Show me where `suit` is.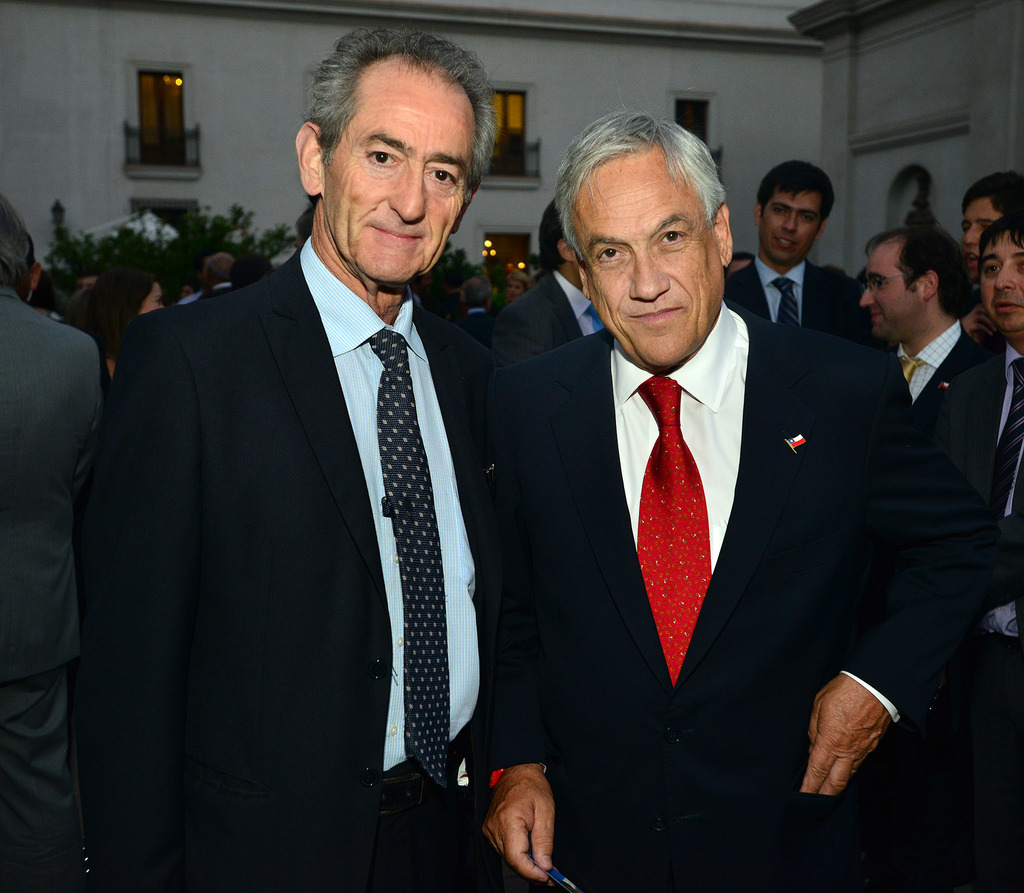
`suit` is at select_region(488, 296, 999, 892).
